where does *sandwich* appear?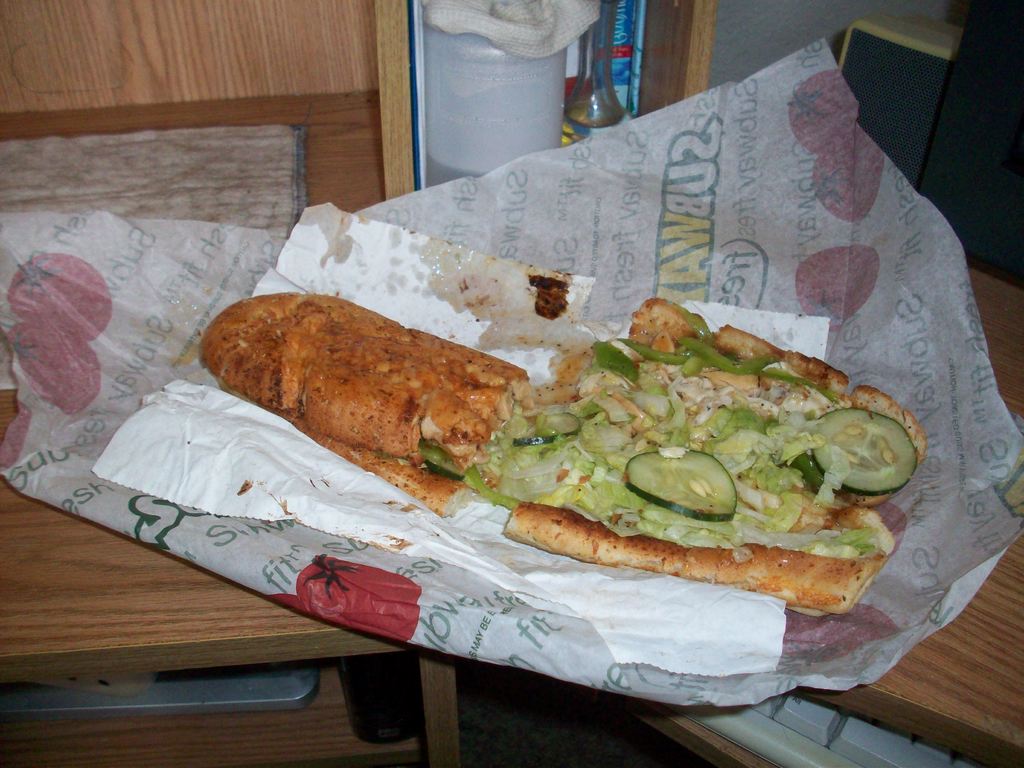
Appears at rect(193, 296, 930, 622).
